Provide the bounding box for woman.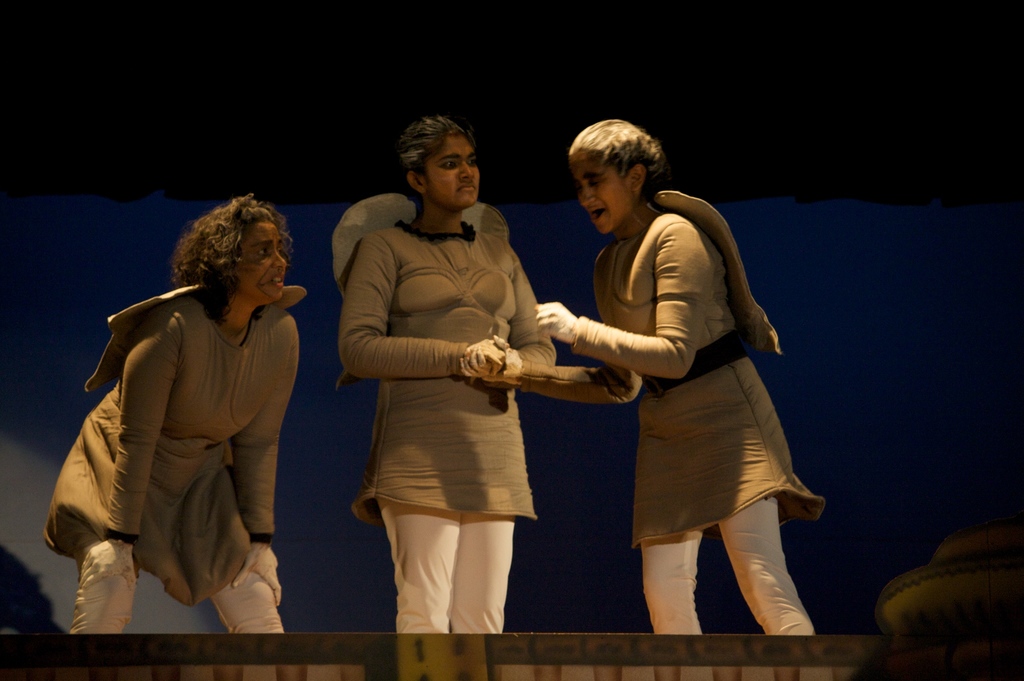
crop(45, 193, 307, 630).
